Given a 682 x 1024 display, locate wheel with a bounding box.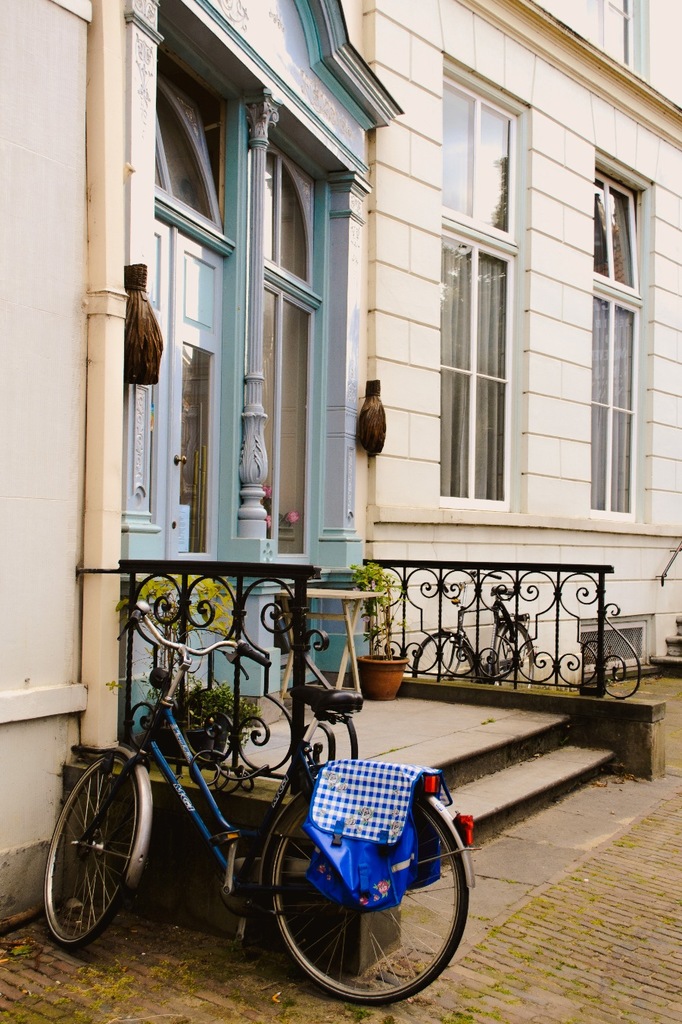
Located: <bbox>266, 789, 475, 1009</bbox>.
